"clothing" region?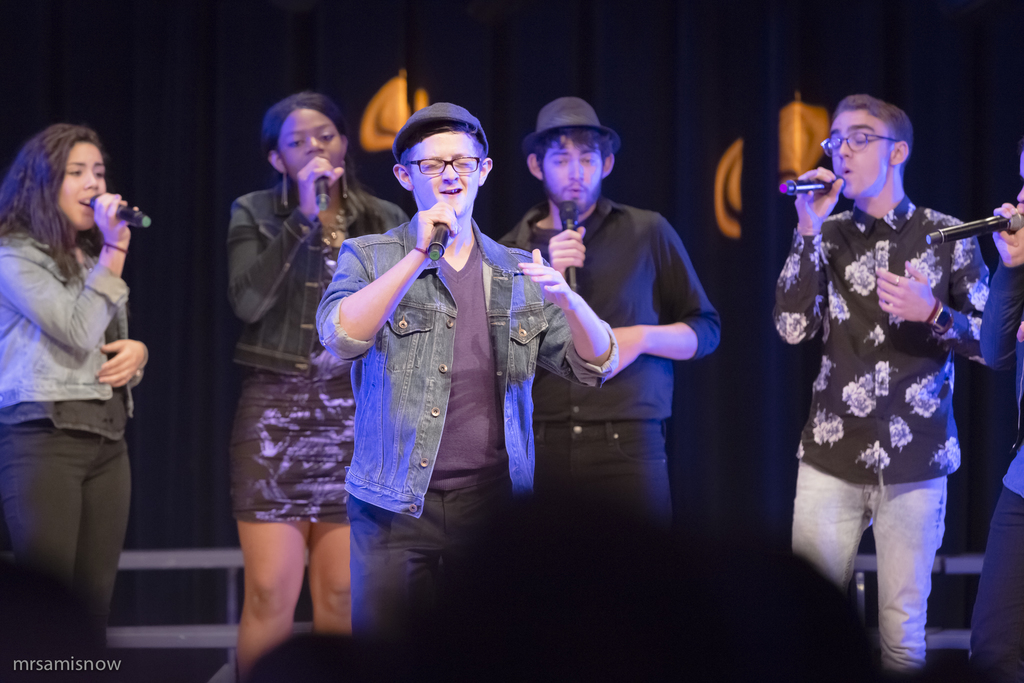
(left=502, top=199, right=739, bottom=559)
